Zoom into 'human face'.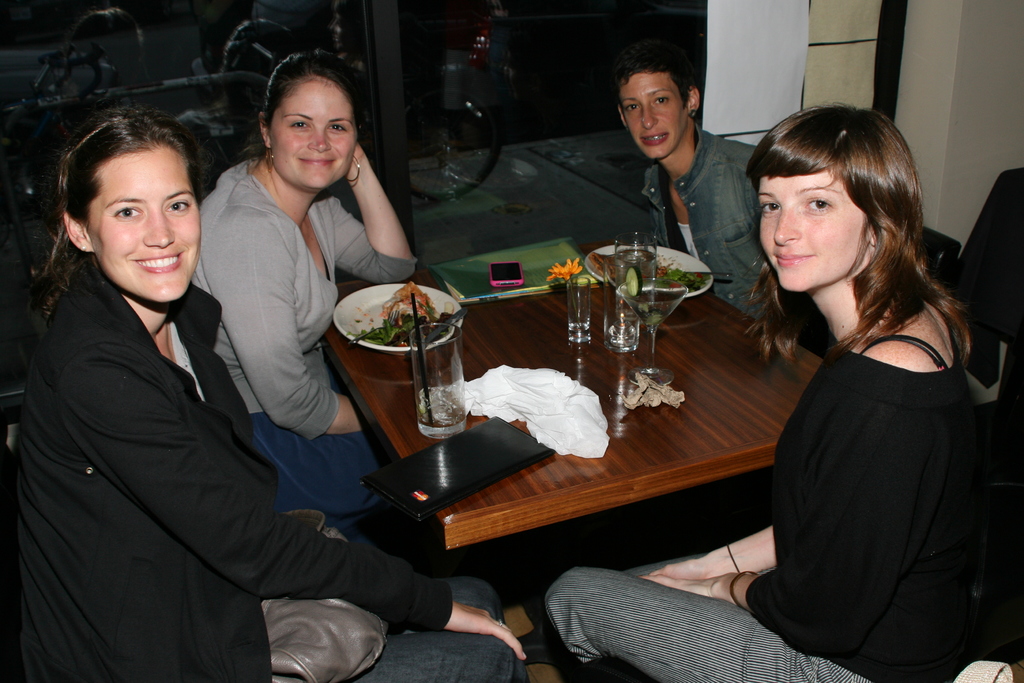
Zoom target: 757 173 863 293.
